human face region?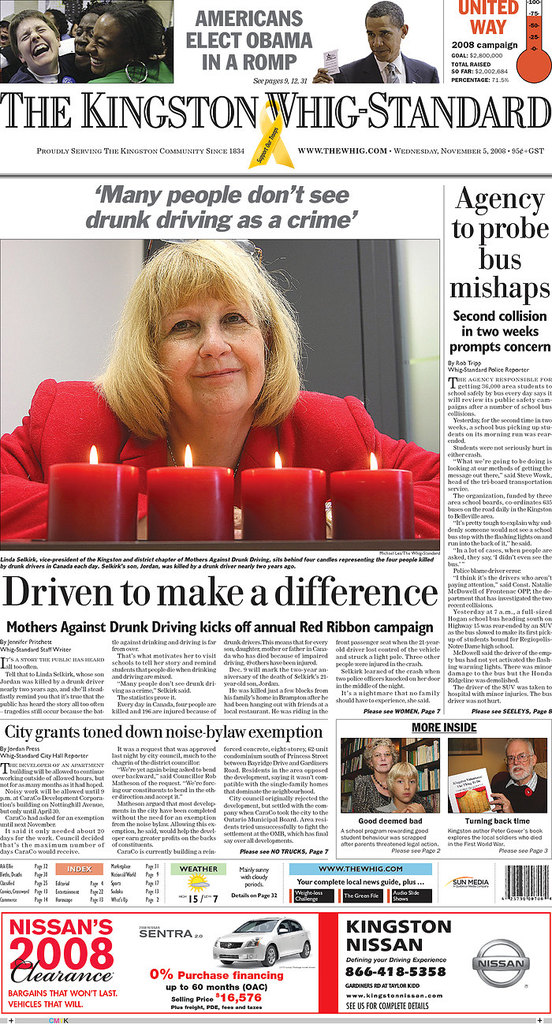
Rect(372, 749, 391, 772)
